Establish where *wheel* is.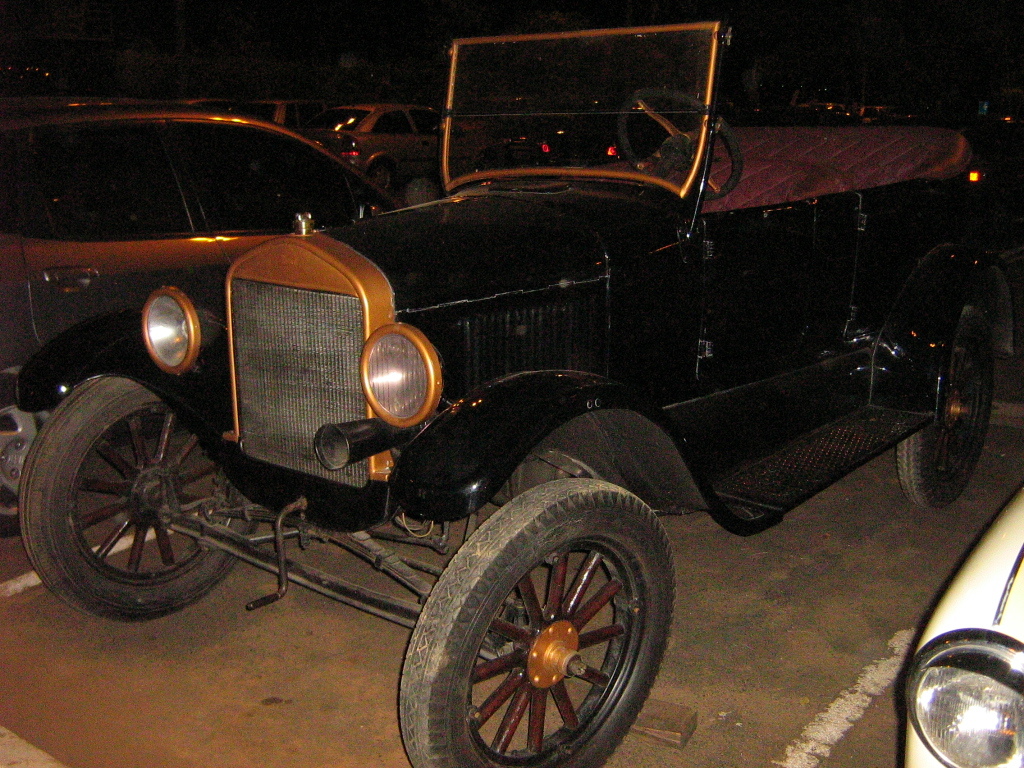
Established at [x1=894, y1=304, x2=998, y2=507].
